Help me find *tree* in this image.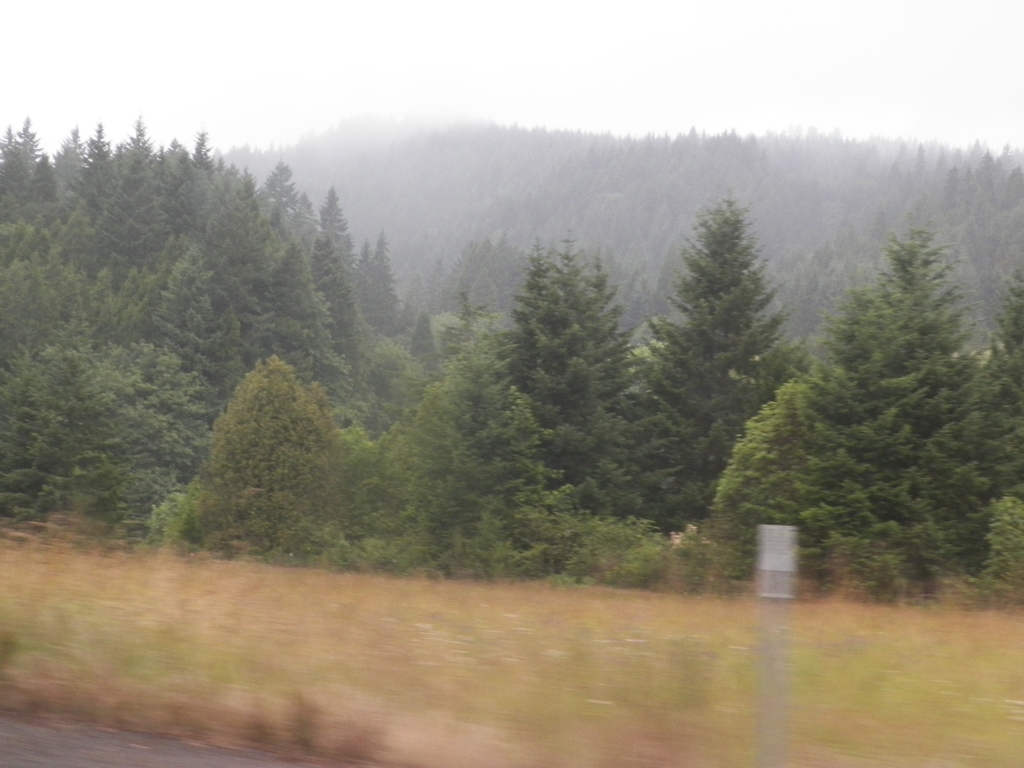
Found it: <region>159, 360, 372, 570</region>.
